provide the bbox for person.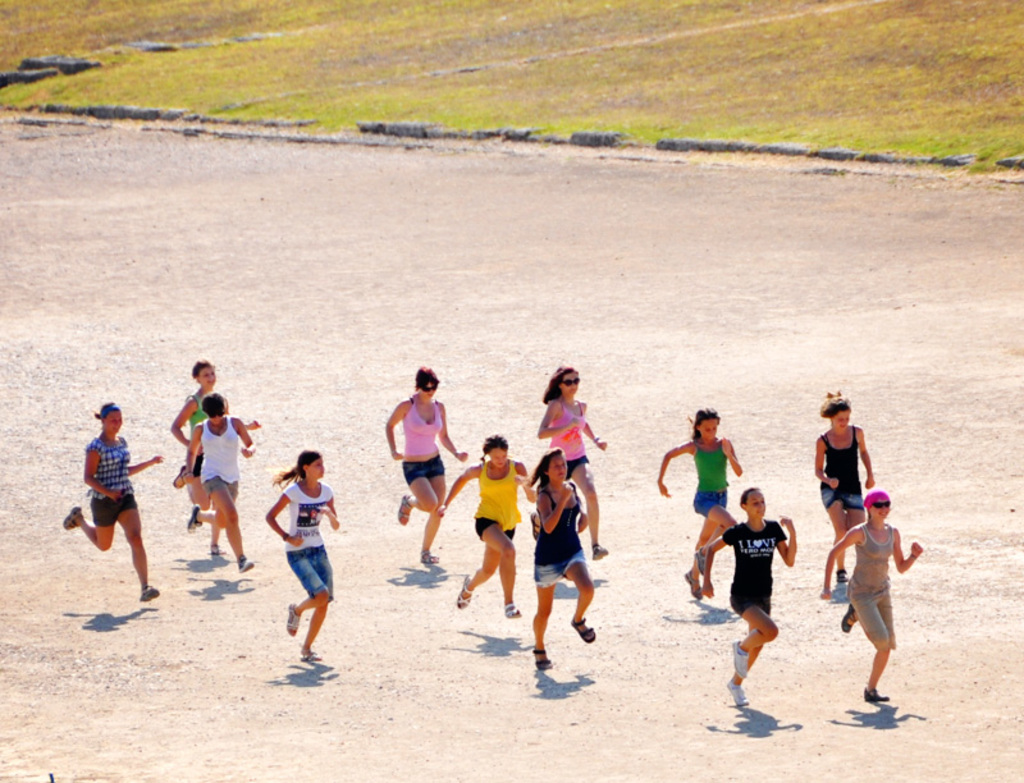
box(434, 434, 538, 617).
